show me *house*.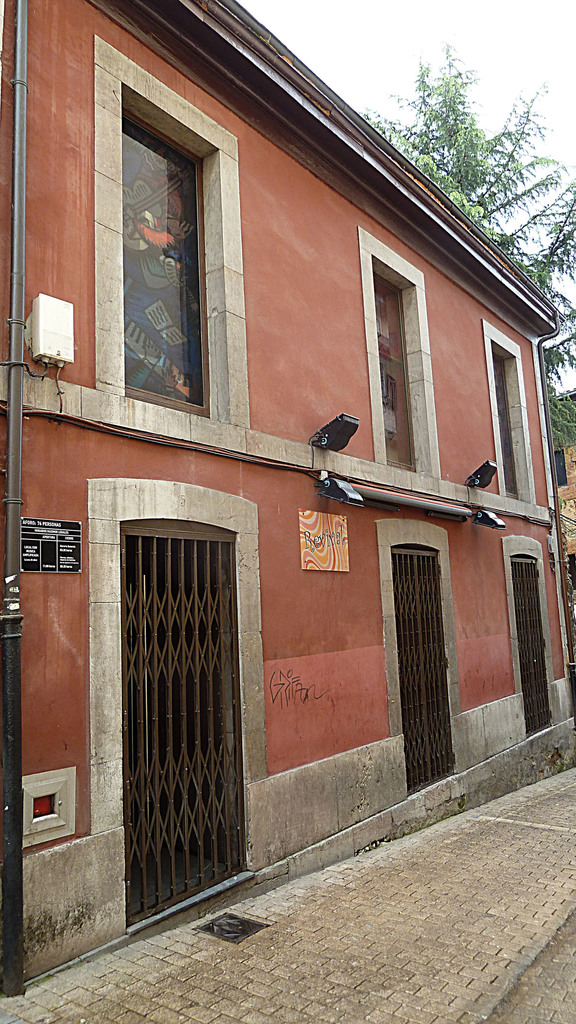
*house* is here: box(0, 0, 575, 984).
